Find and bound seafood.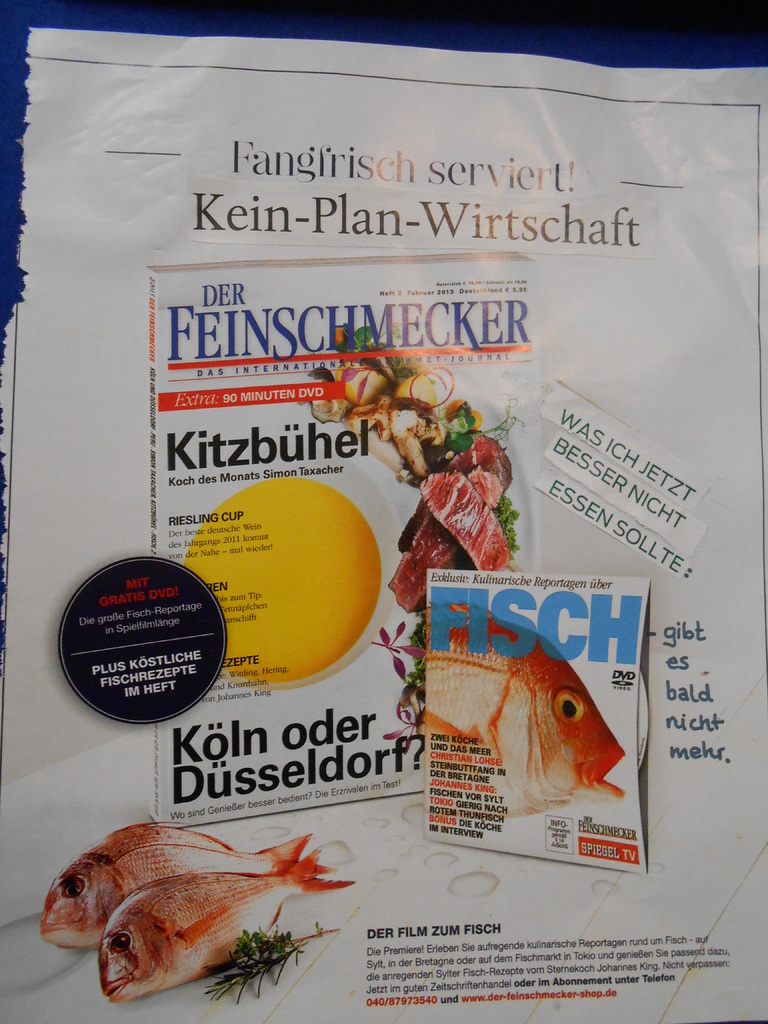
Bound: <box>420,601,628,825</box>.
